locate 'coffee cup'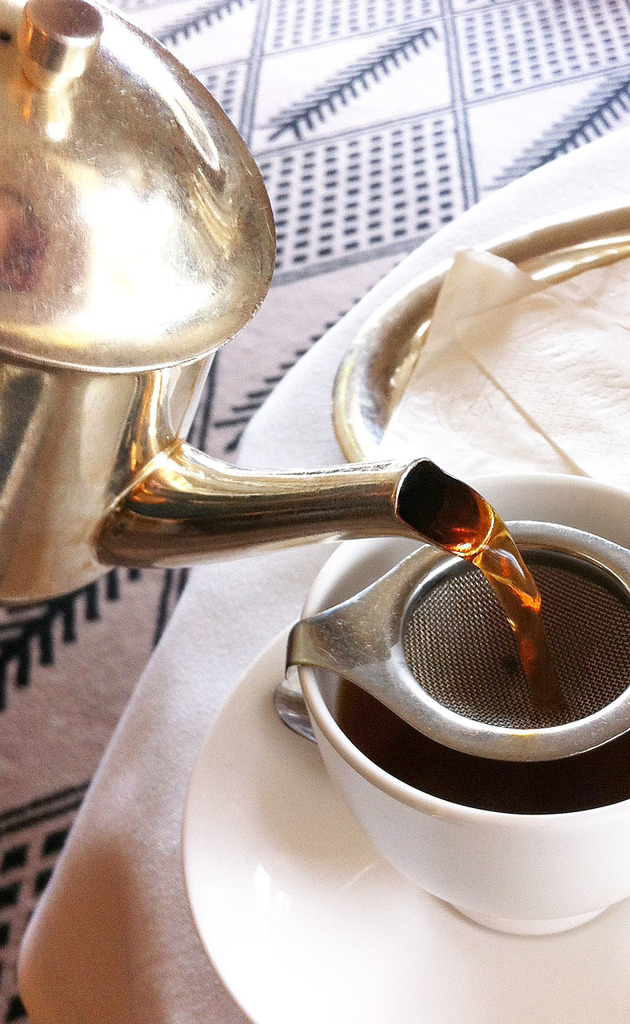
bbox(283, 473, 629, 943)
